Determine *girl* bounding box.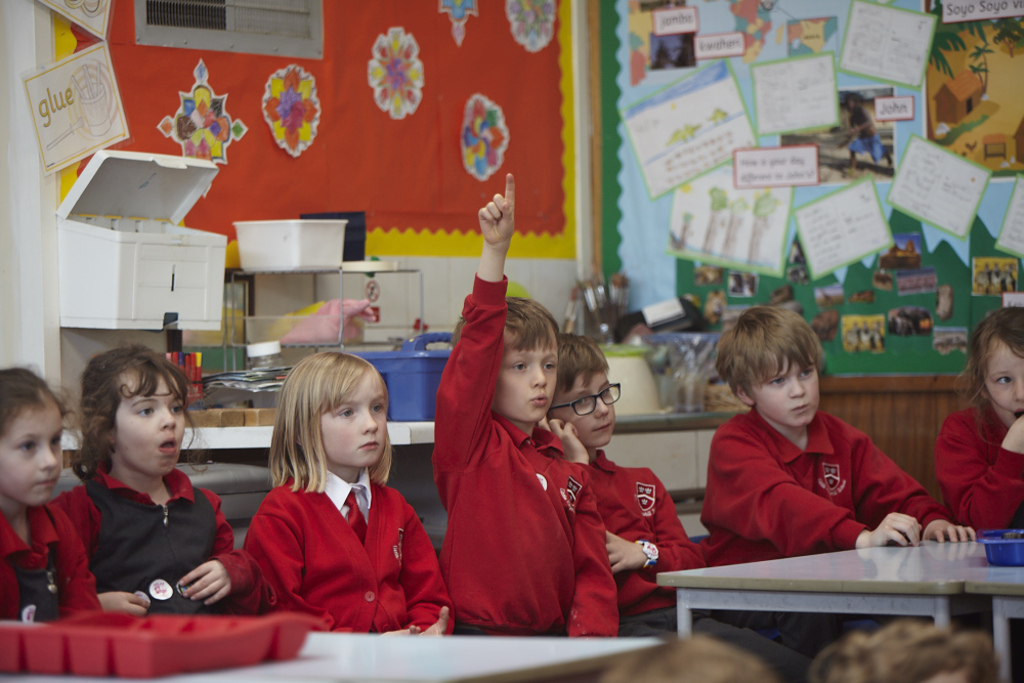
Determined: 932:307:1023:529.
